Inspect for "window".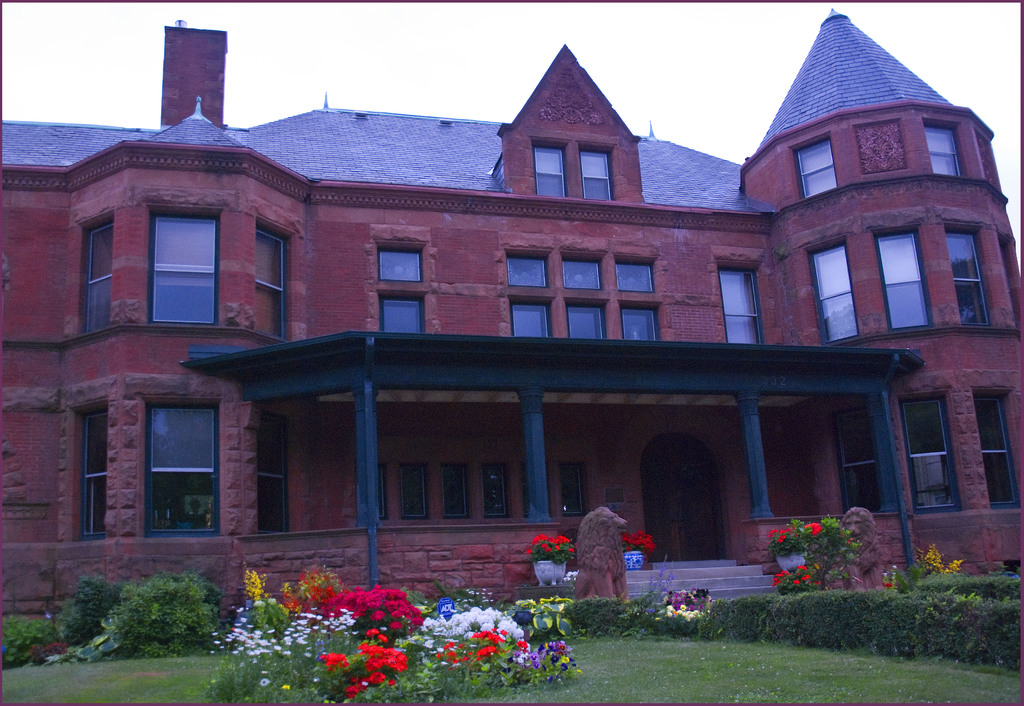
Inspection: <bbox>532, 143, 565, 198</bbox>.
